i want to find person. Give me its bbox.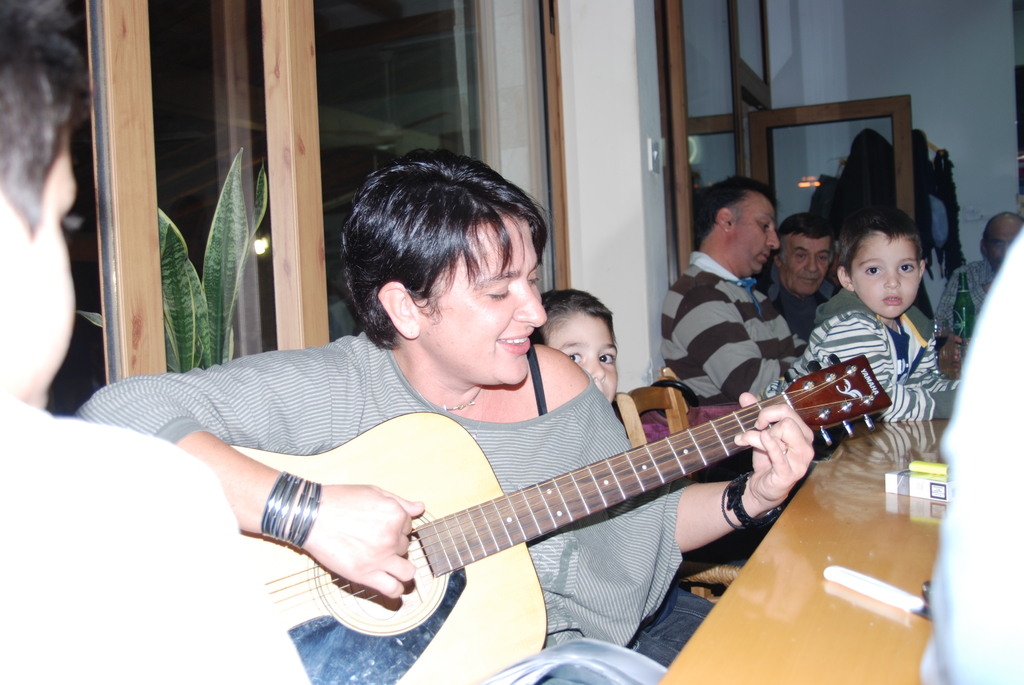
box=[0, 0, 312, 684].
